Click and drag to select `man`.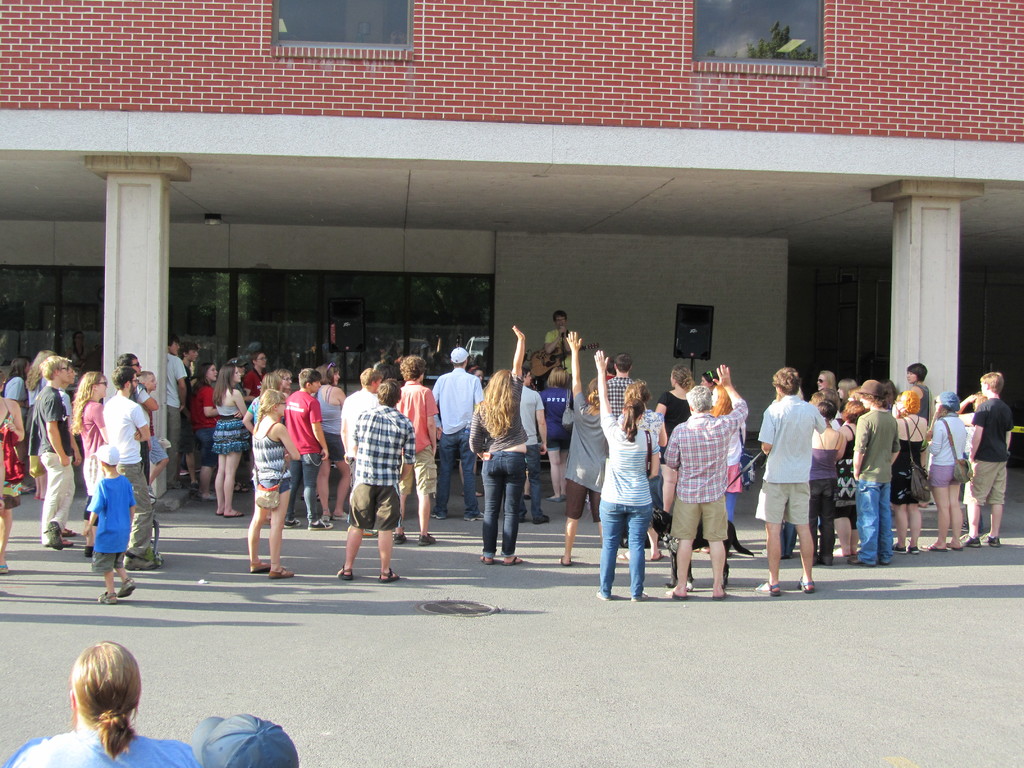
Selection: bbox(545, 315, 576, 376).
